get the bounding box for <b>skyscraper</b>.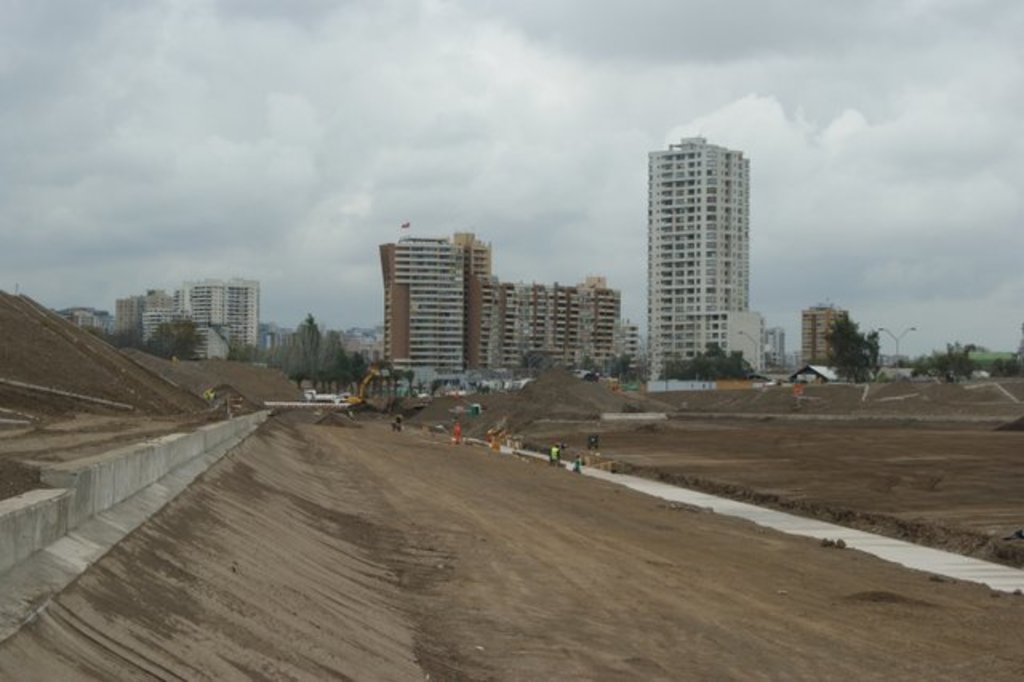
box(648, 134, 747, 379).
